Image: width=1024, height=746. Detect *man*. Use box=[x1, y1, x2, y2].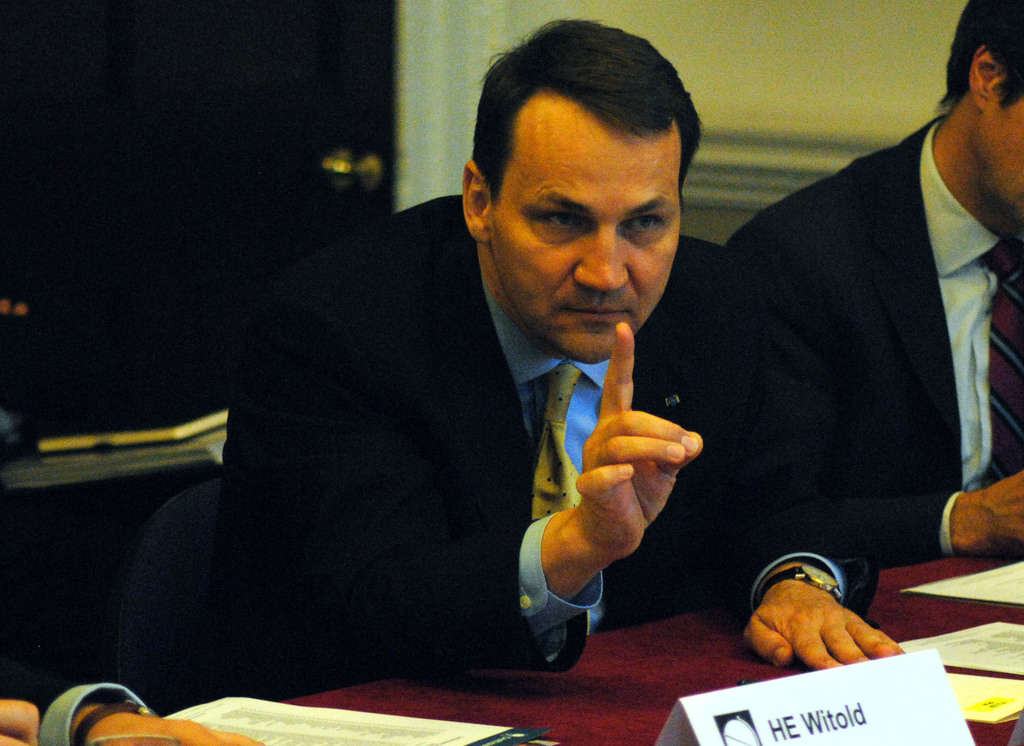
box=[209, 47, 927, 714].
